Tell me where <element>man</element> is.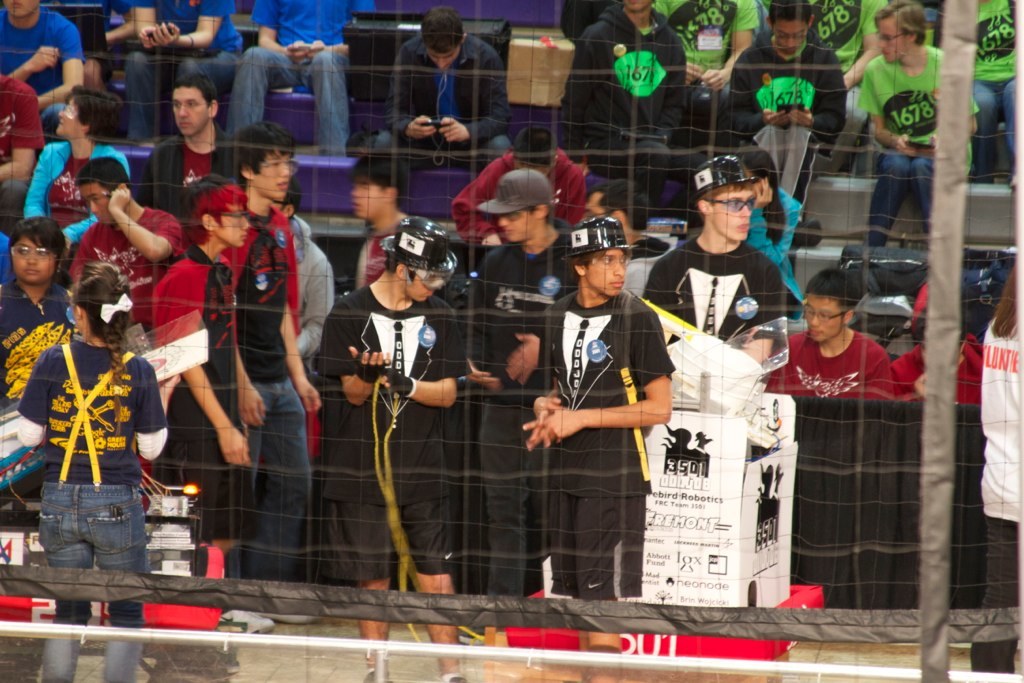
<element>man</element> is at 147,0,262,137.
